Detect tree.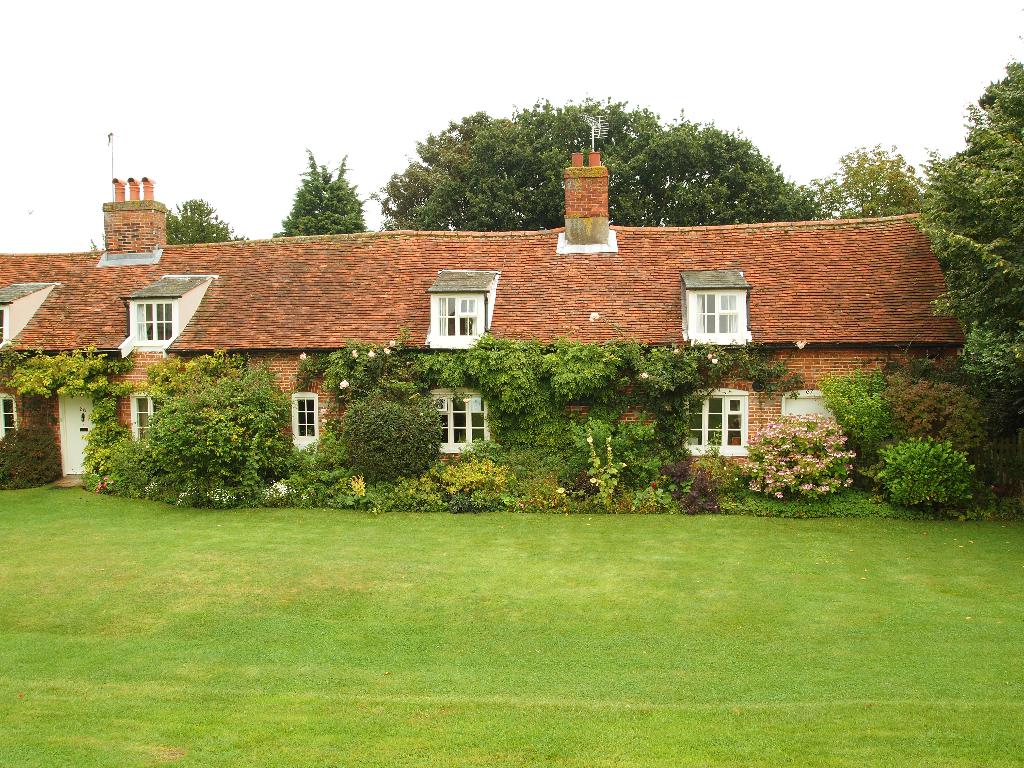
Detected at box(901, 33, 1023, 412).
